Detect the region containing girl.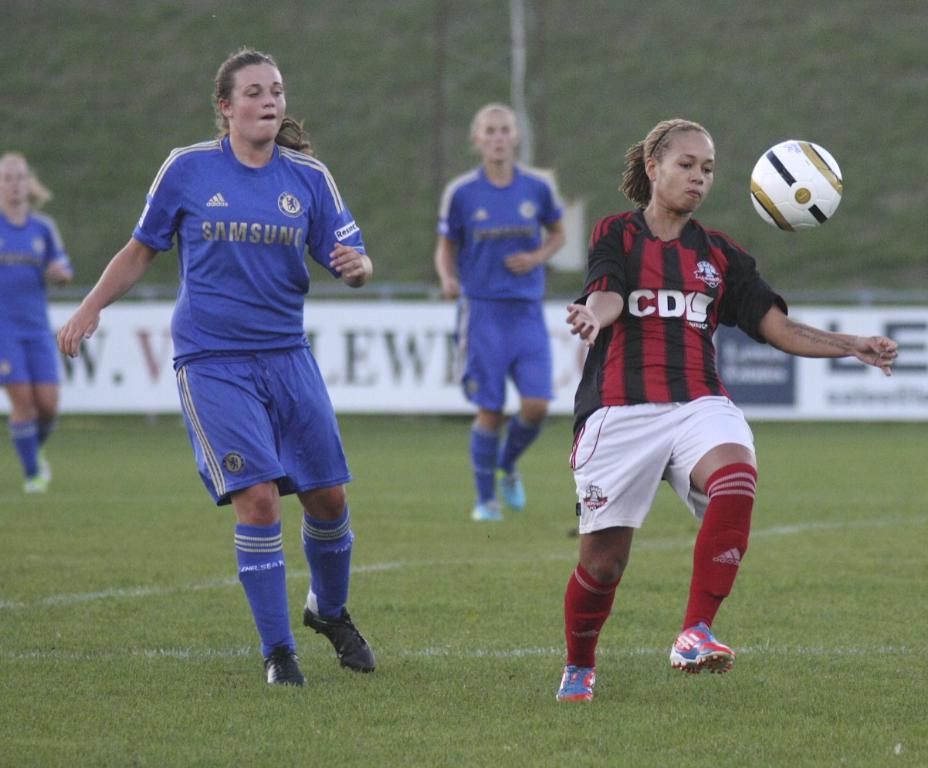
[x1=533, y1=108, x2=827, y2=680].
